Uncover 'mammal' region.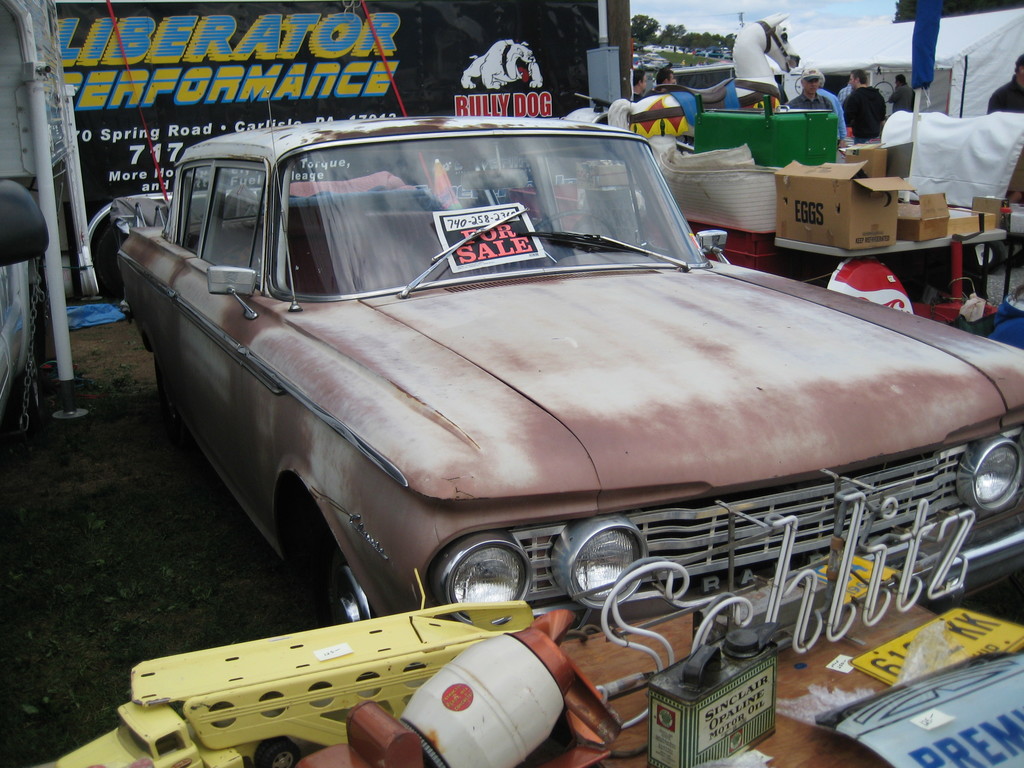
Uncovered: pyautogui.locateOnScreen(616, 11, 802, 140).
